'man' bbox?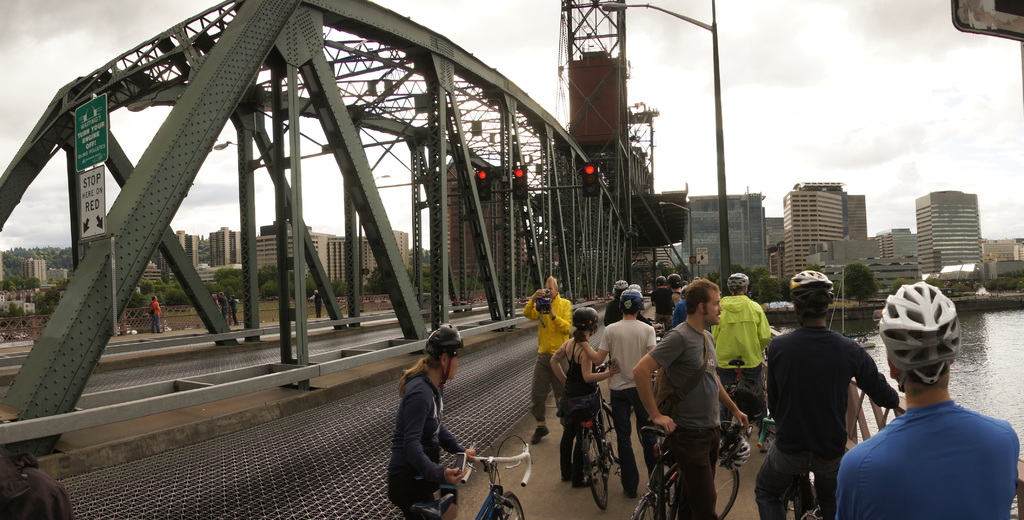
[545,310,624,484]
